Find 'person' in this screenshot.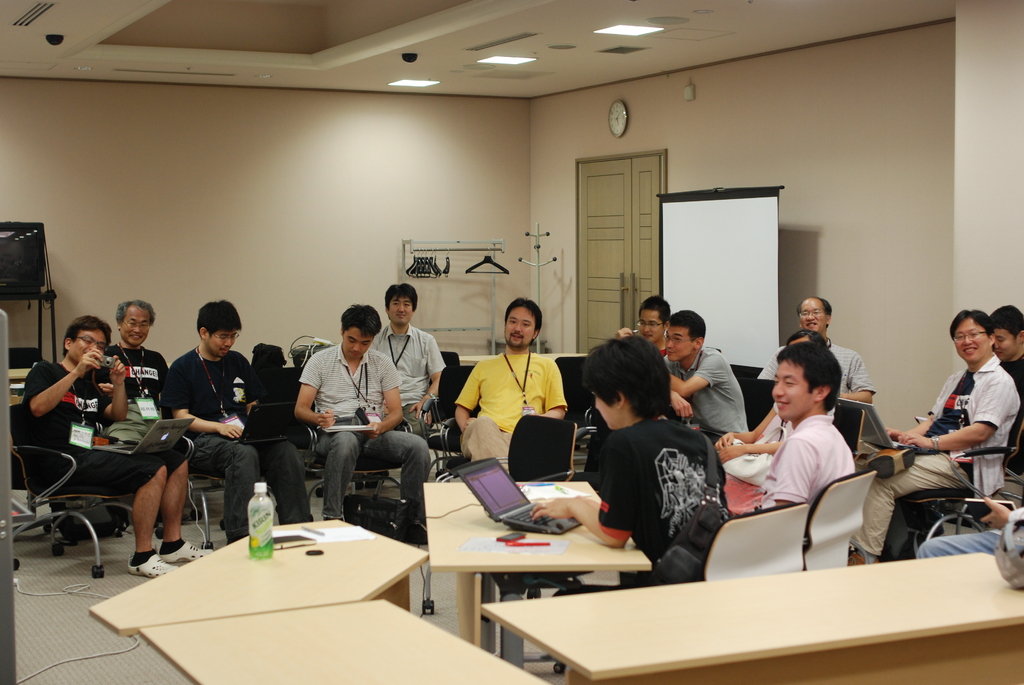
The bounding box for 'person' is locate(754, 292, 879, 404).
